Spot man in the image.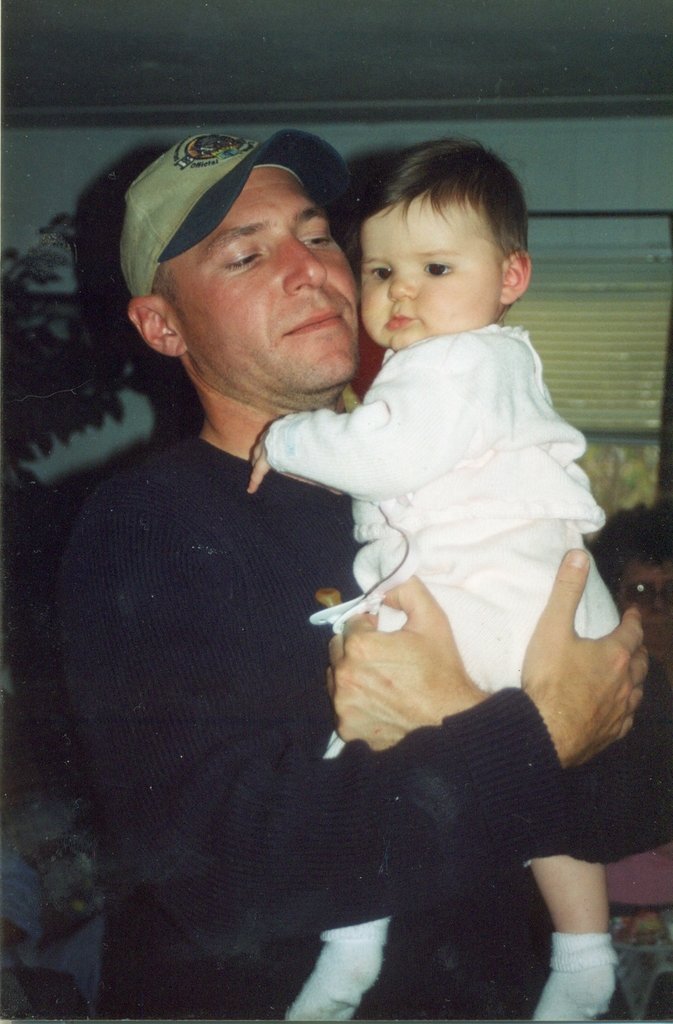
man found at (left=67, top=134, right=653, bottom=1023).
